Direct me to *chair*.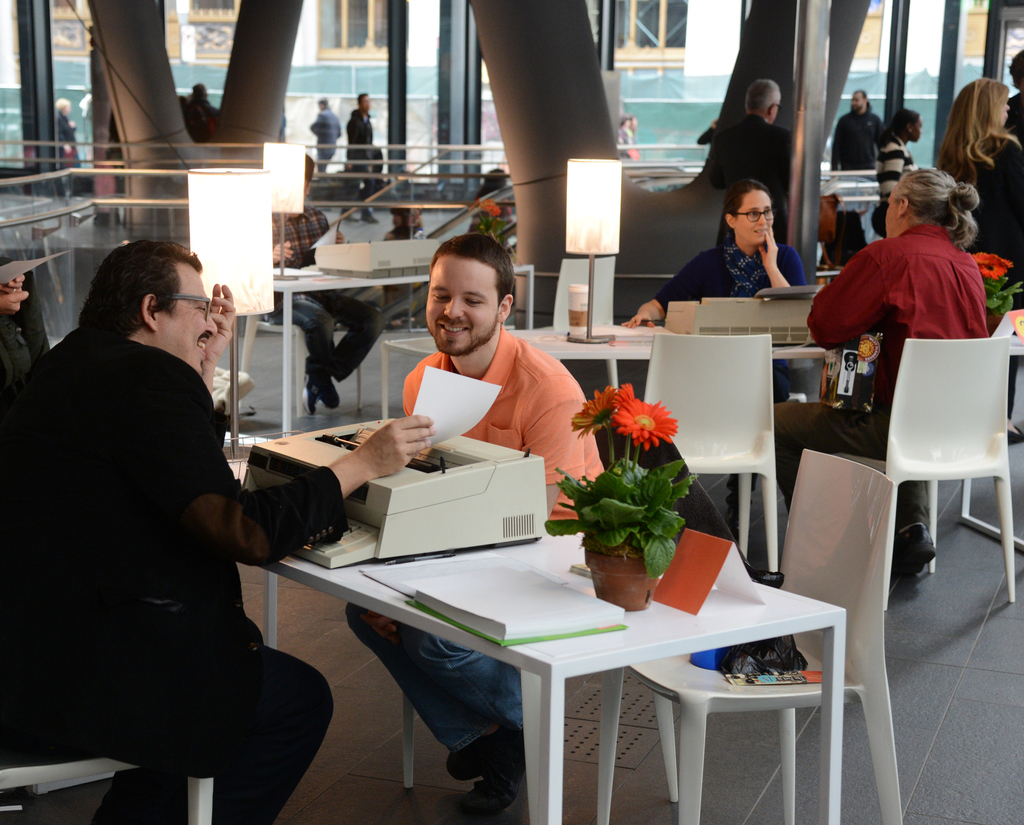
Direction: {"left": 872, "top": 332, "right": 1013, "bottom": 592}.
